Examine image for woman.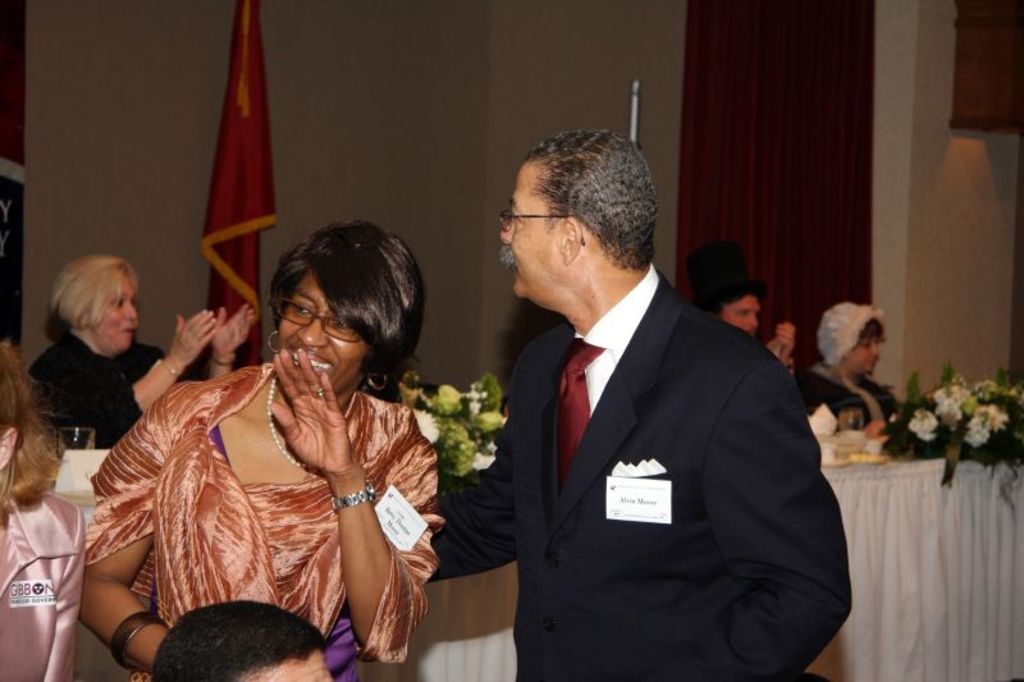
Examination result: 93/201/465/681.
